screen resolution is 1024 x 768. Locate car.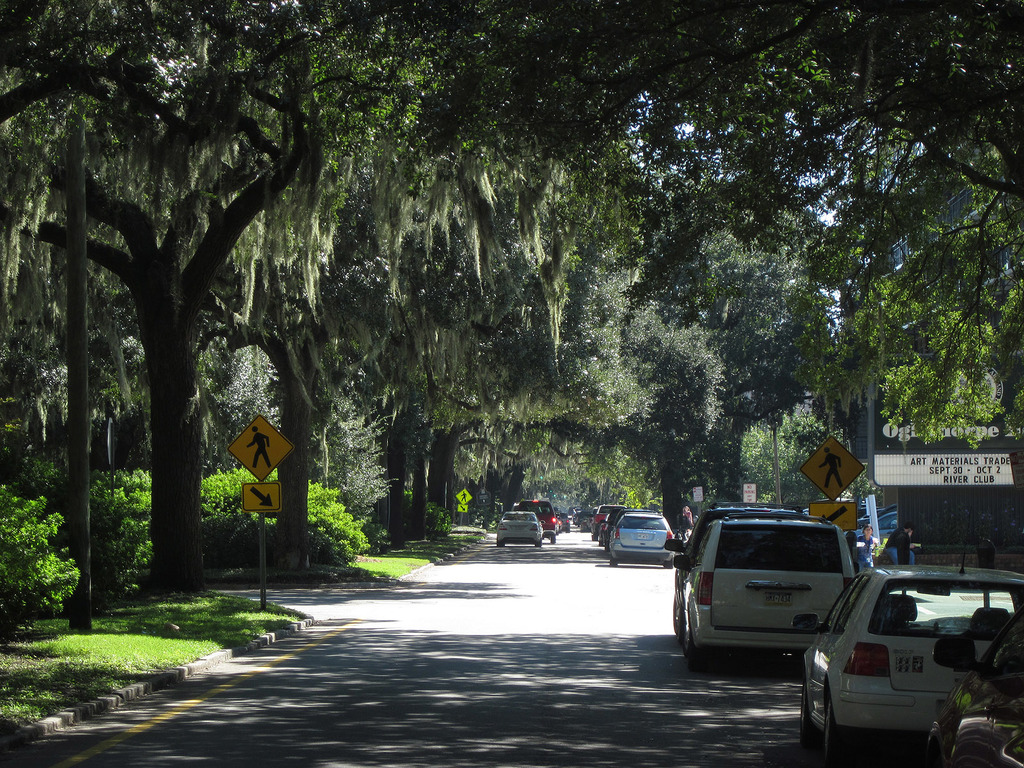
box=[513, 500, 559, 541].
